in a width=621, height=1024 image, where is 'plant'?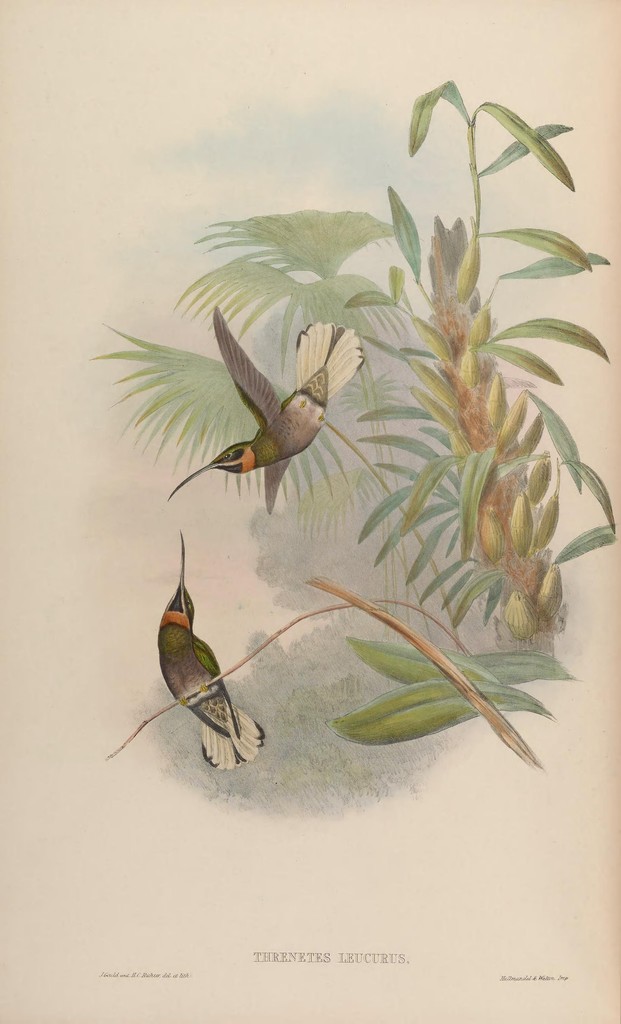
box=[77, 64, 620, 778].
